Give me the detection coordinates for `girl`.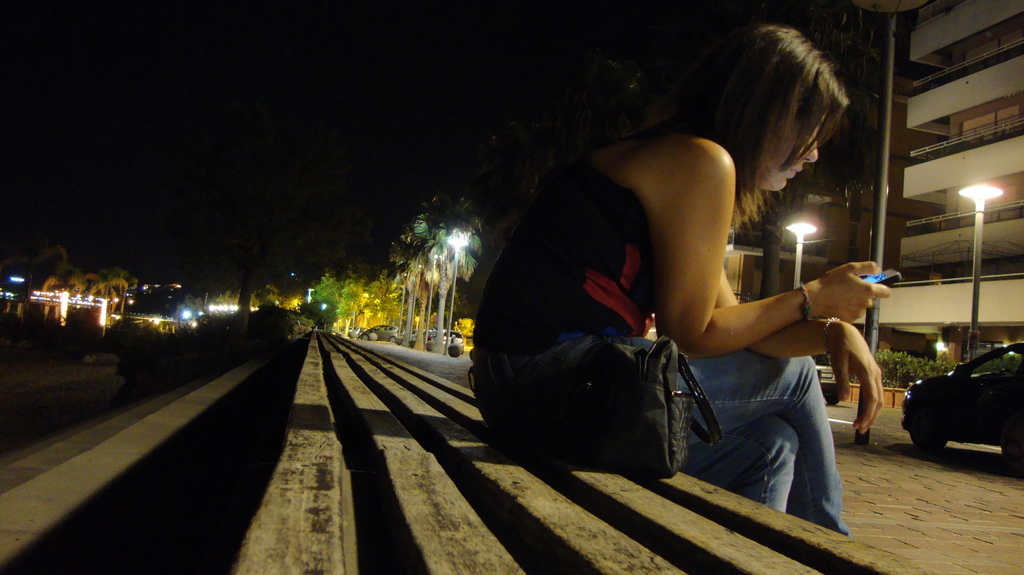
<region>469, 20, 894, 505</region>.
